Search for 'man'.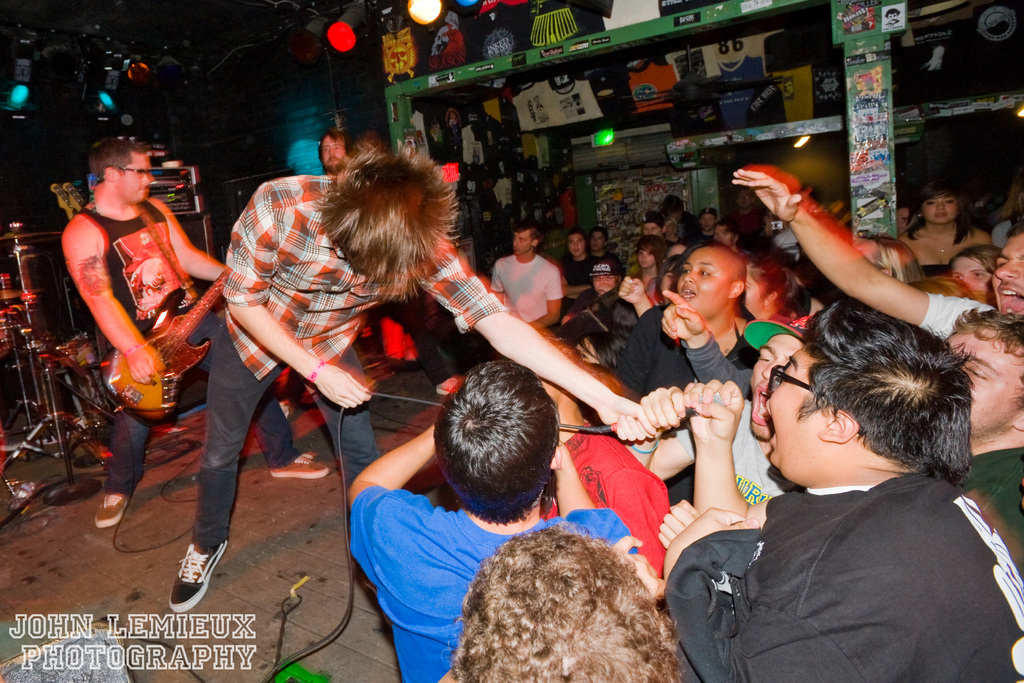
Found at 557, 230, 596, 298.
